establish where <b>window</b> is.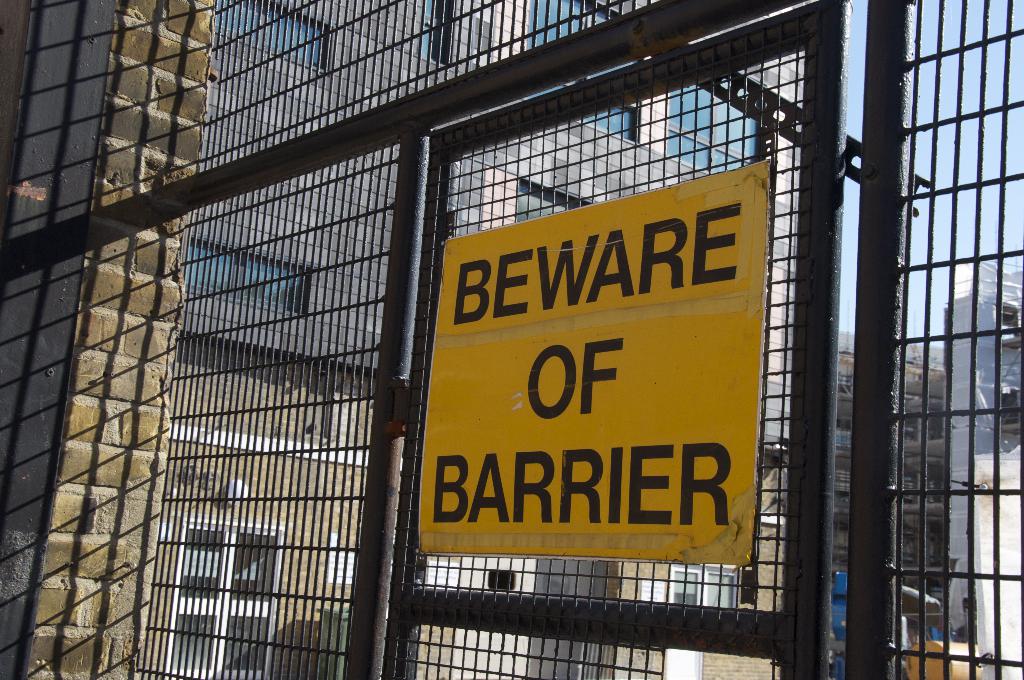
Established at {"left": 172, "top": 506, "right": 284, "bottom": 679}.
